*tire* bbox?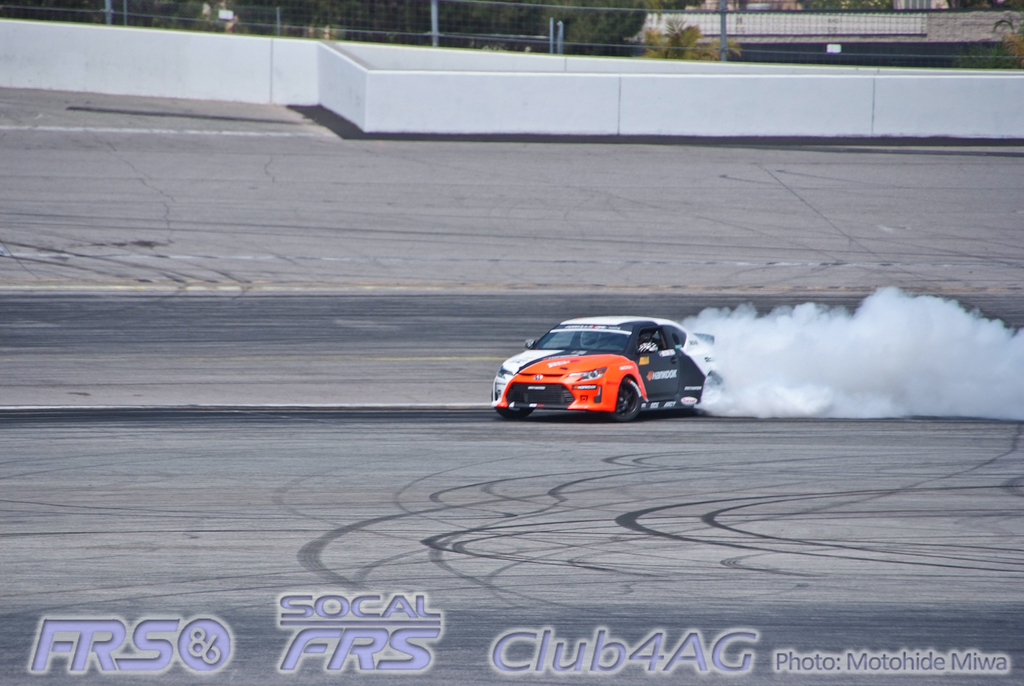
[595,375,644,421]
